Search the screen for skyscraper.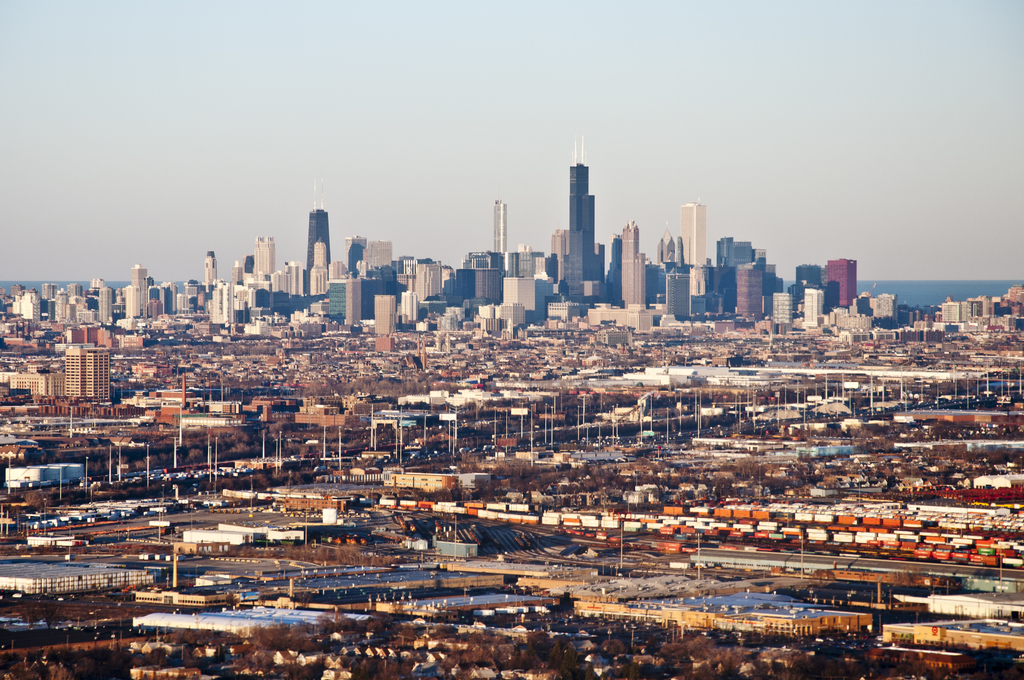
Found at [x1=328, y1=279, x2=348, y2=321].
